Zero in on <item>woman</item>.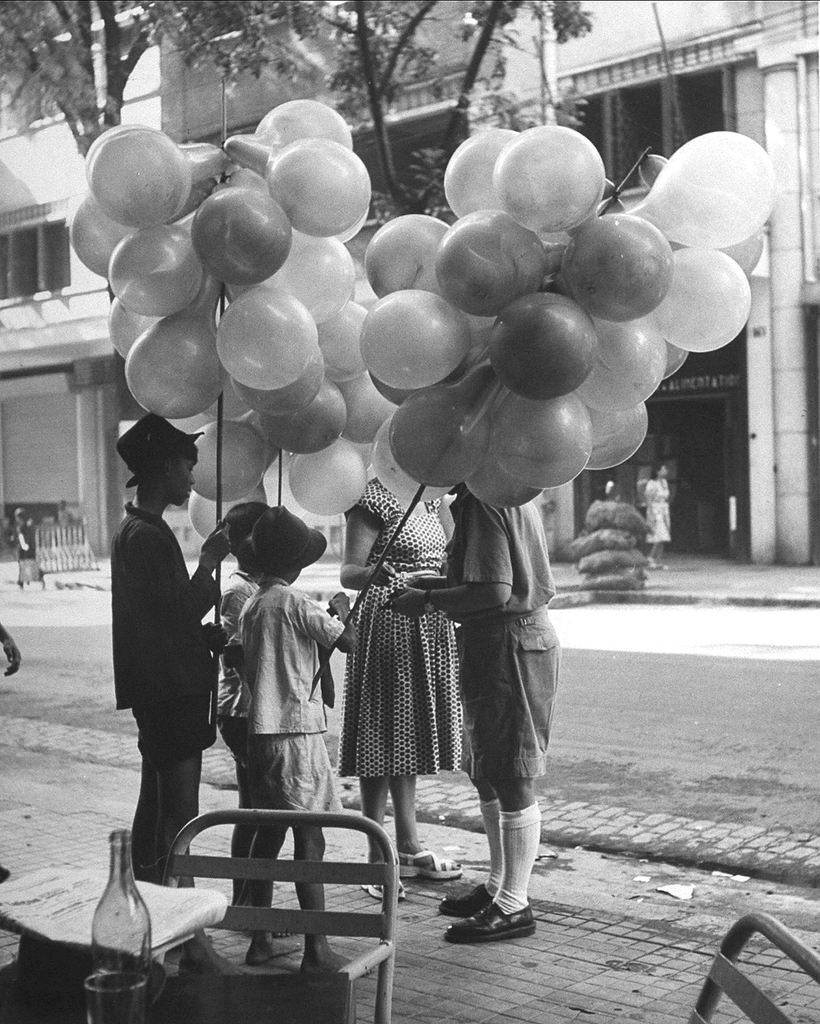
Zeroed in: {"x1": 333, "y1": 470, "x2": 458, "y2": 903}.
